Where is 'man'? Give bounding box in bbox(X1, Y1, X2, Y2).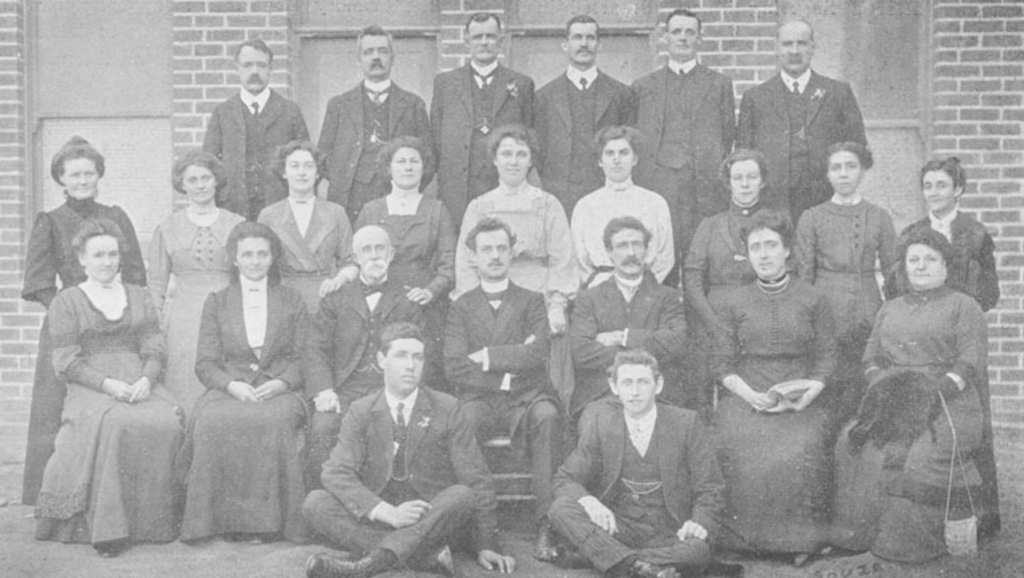
bbox(724, 16, 871, 235).
